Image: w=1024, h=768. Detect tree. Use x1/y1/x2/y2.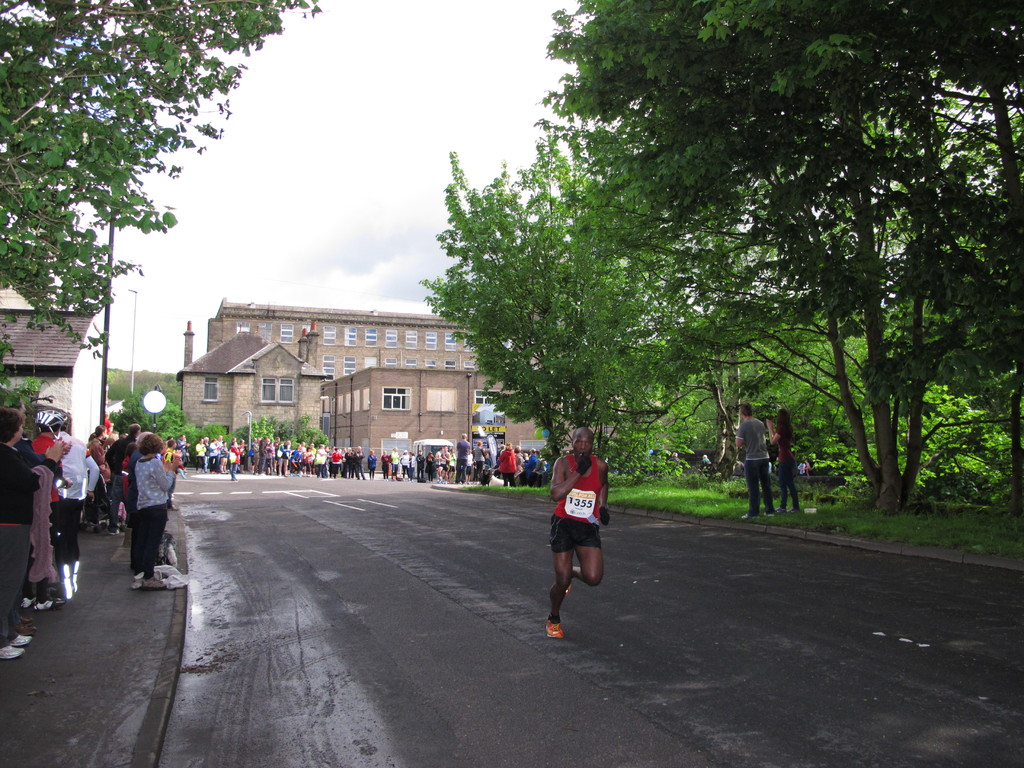
412/123/627/463.
